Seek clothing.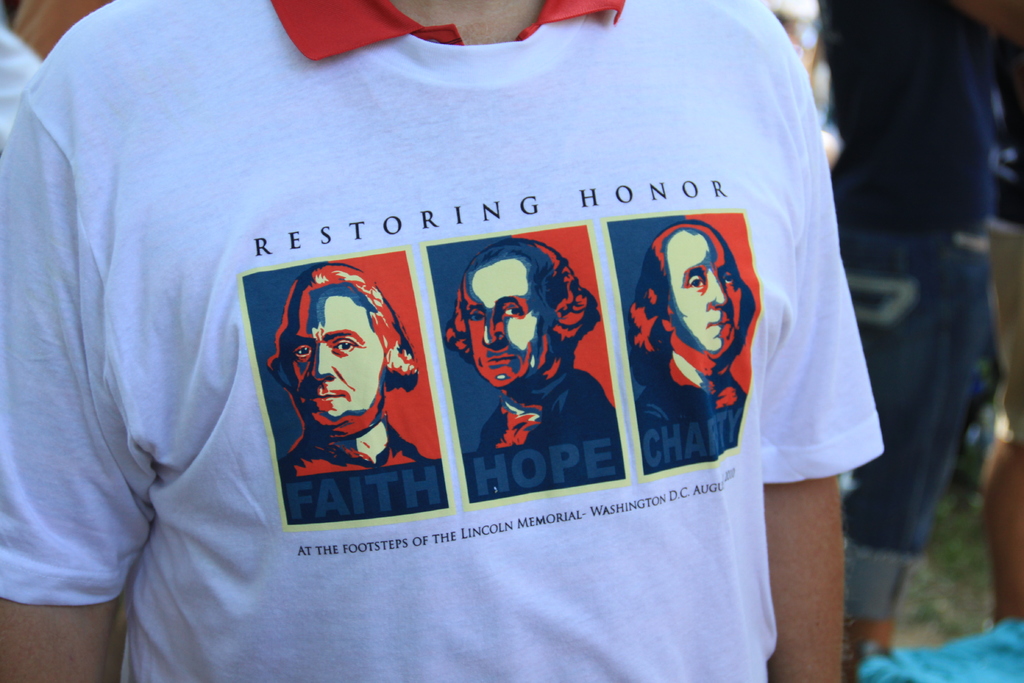
831,0,998,618.
